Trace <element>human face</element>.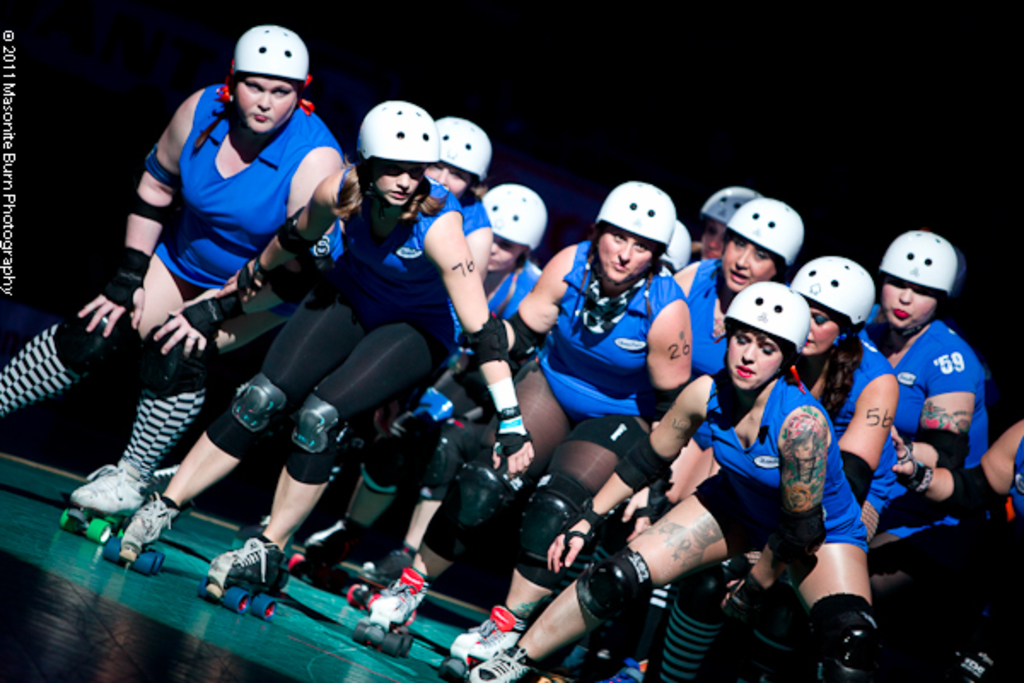
Traced to <region>722, 326, 783, 394</region>.
